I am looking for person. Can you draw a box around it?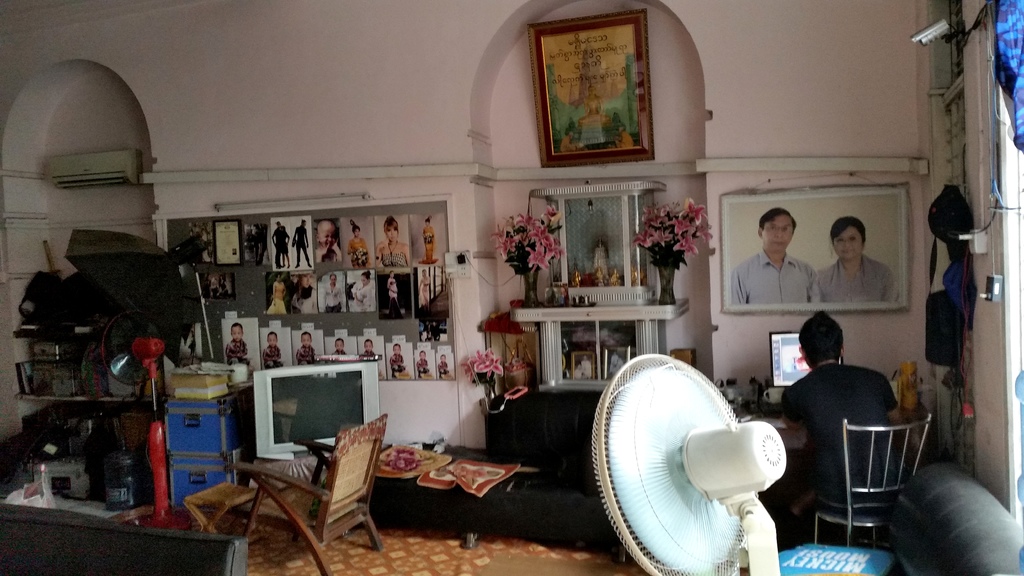
Sure, the bounding box is 361, 340, 376, 356.
